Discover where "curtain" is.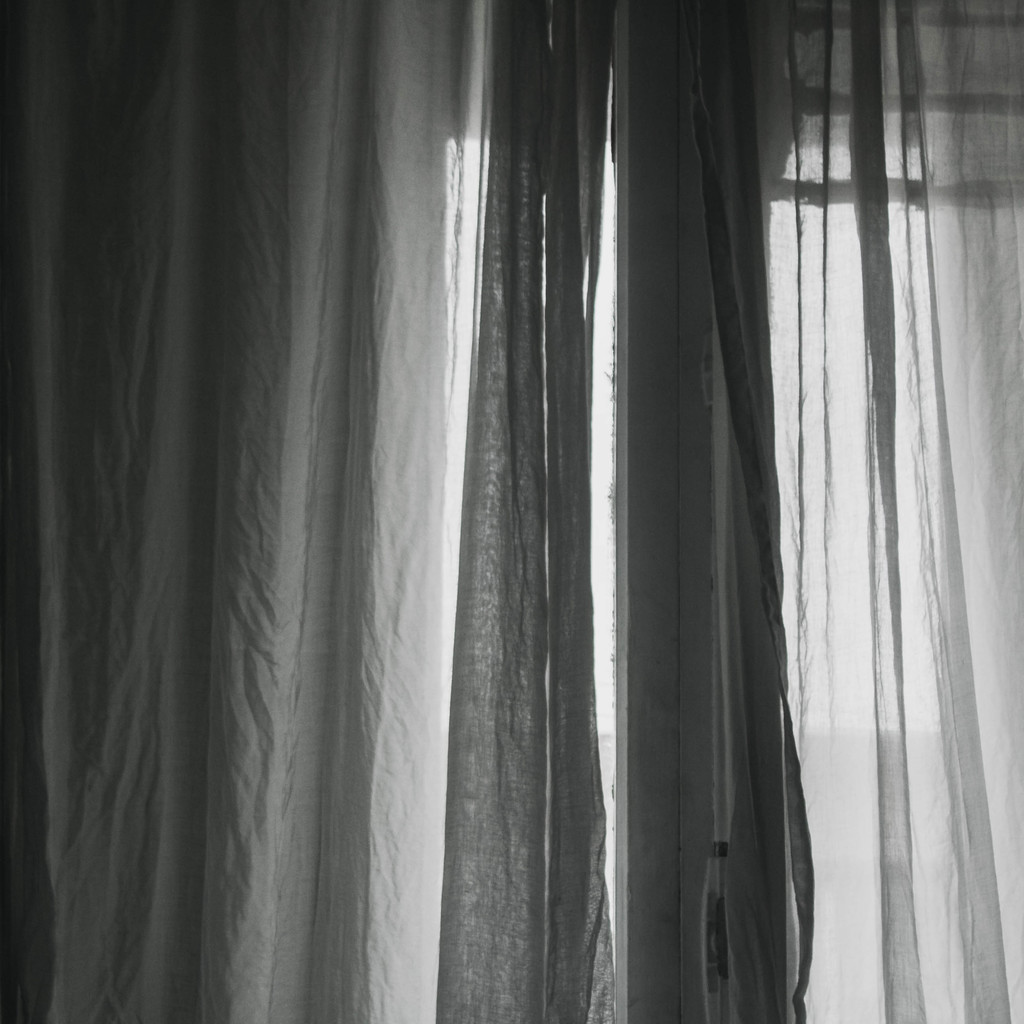
Discovered at (0, 0, 592, 1018).
